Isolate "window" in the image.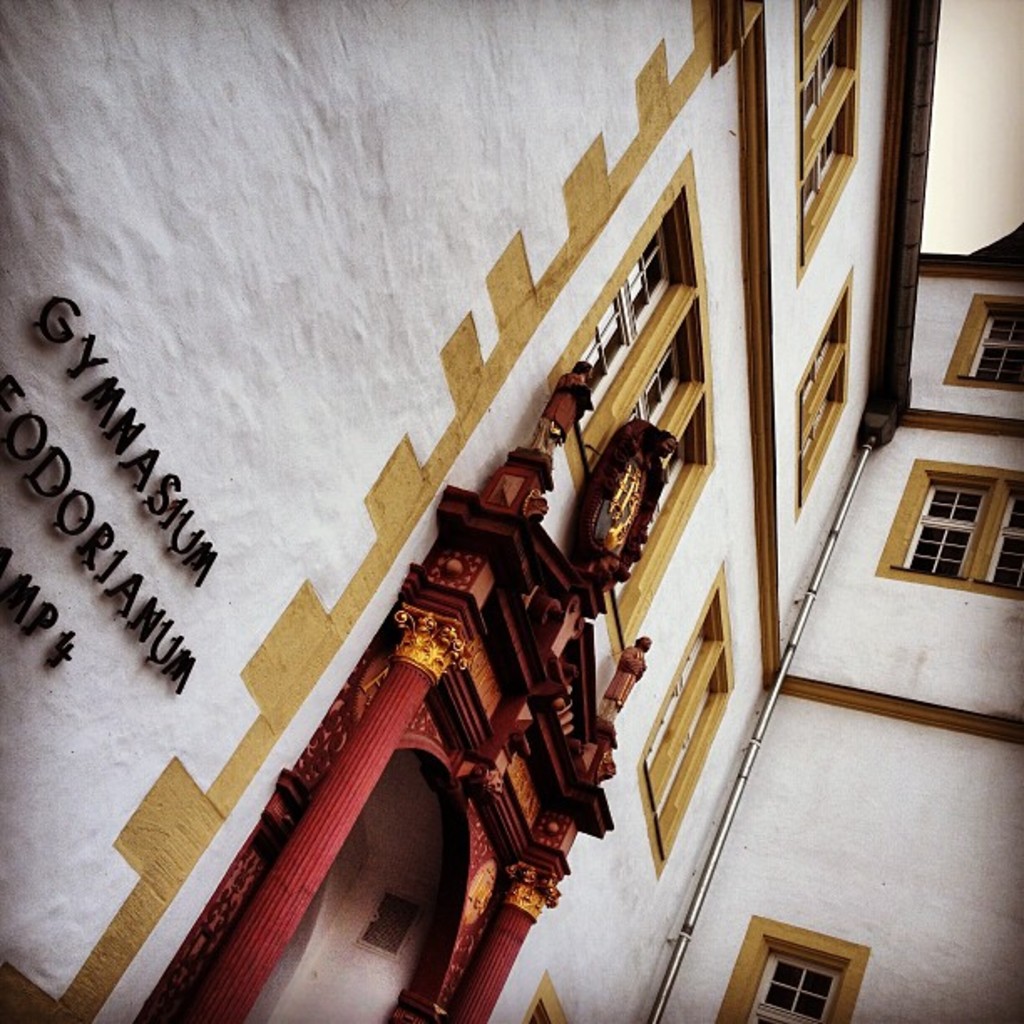
Isolated region: pyautogui.locateOnScreen(860, 442, 1022, 612).
